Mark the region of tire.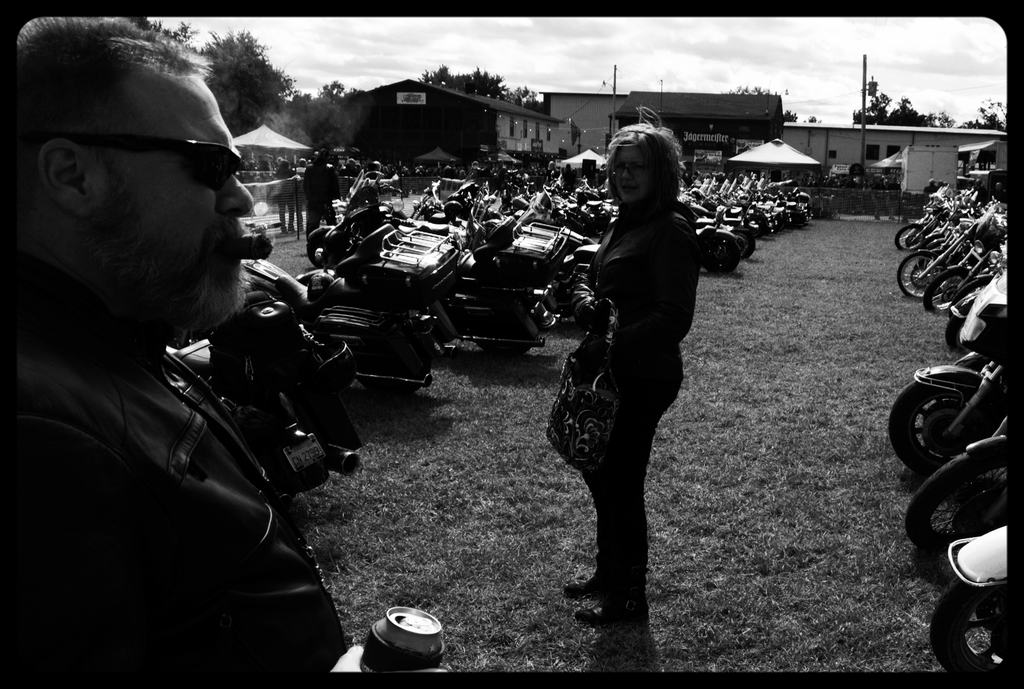
Region: box(930, 523, 1011, 672).
